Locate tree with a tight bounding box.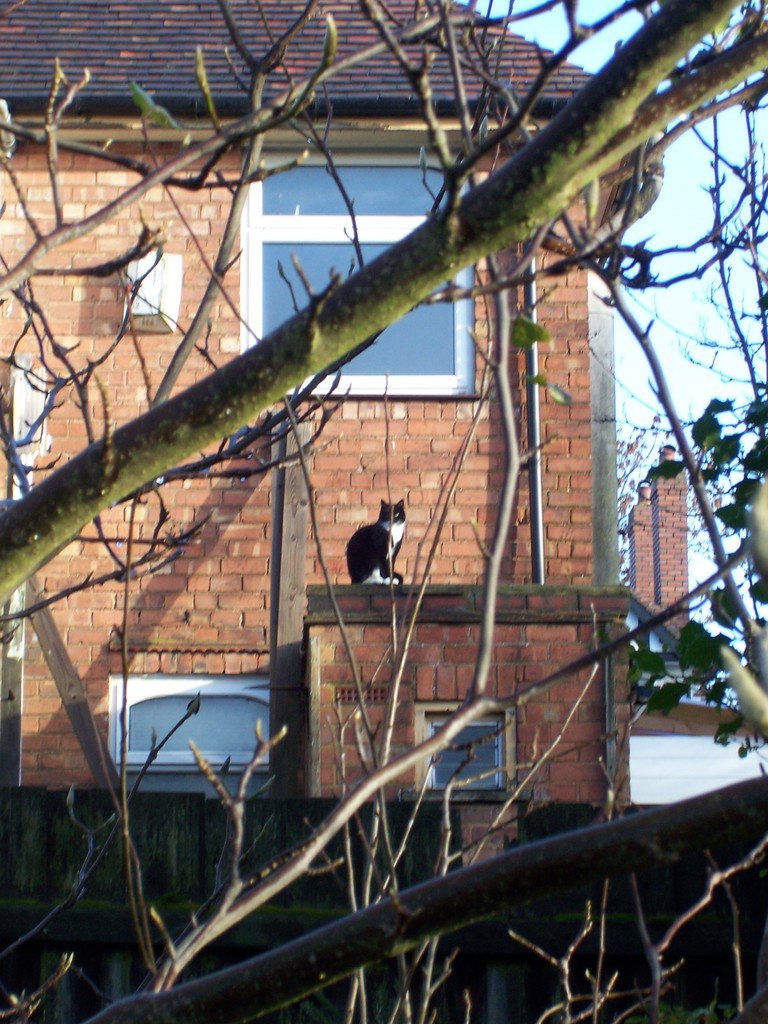
{"left": 0, "top": 0, "right": 767, "bottom": 988}.
